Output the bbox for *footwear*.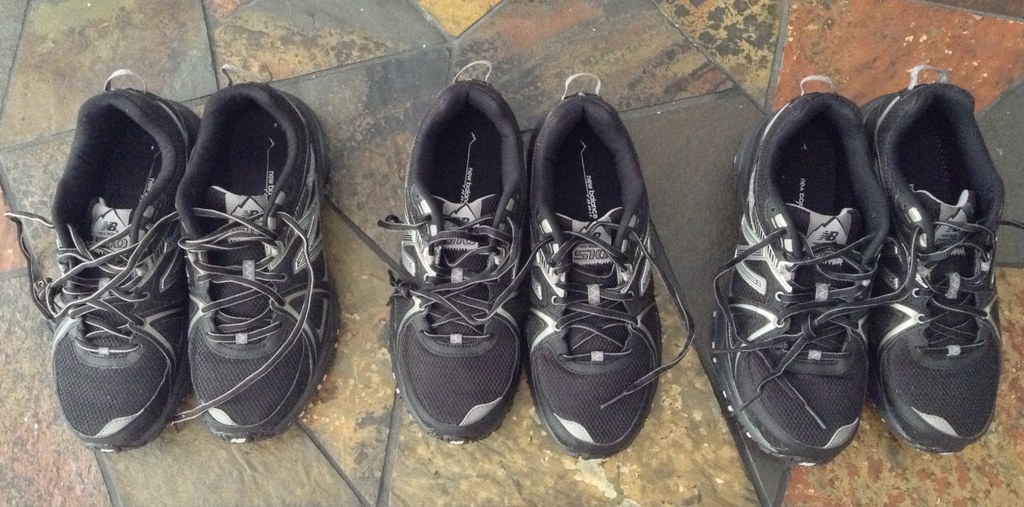
(left=709, top=88, right=909, bottom=466).
